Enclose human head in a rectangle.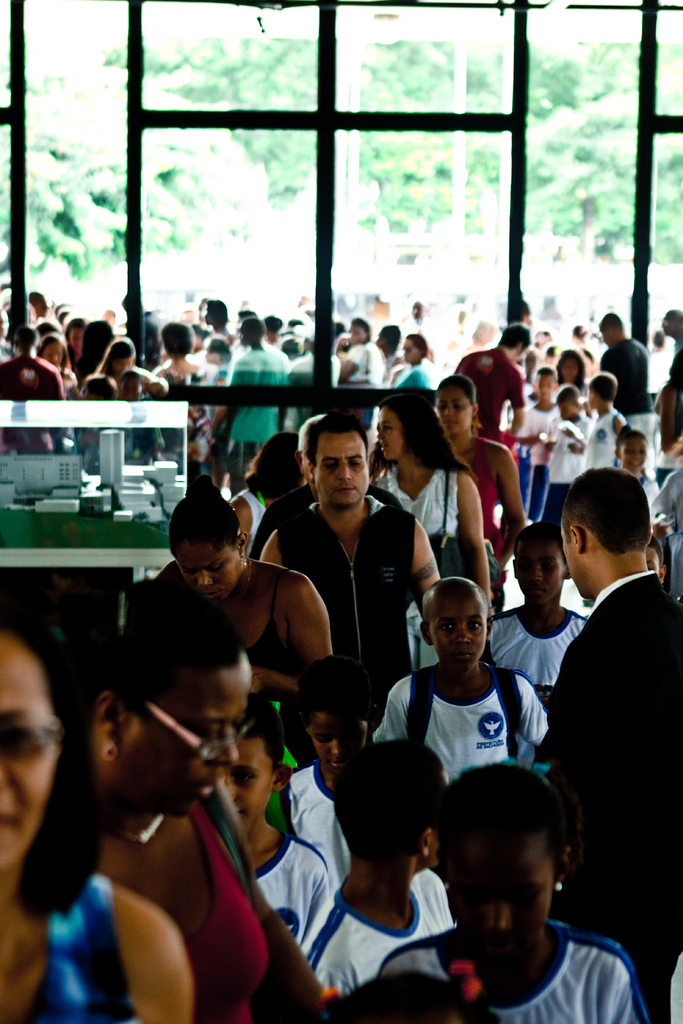
BBox(427, 592, 503, 678).
